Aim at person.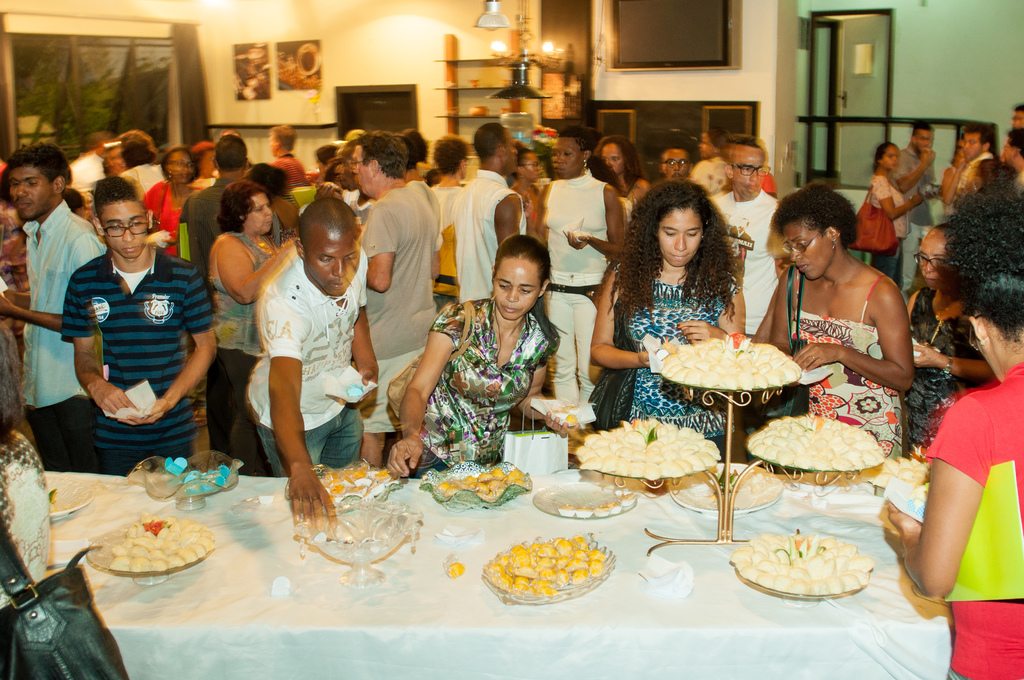
Aimed at <region>852, 135, 913, 282</region>.
